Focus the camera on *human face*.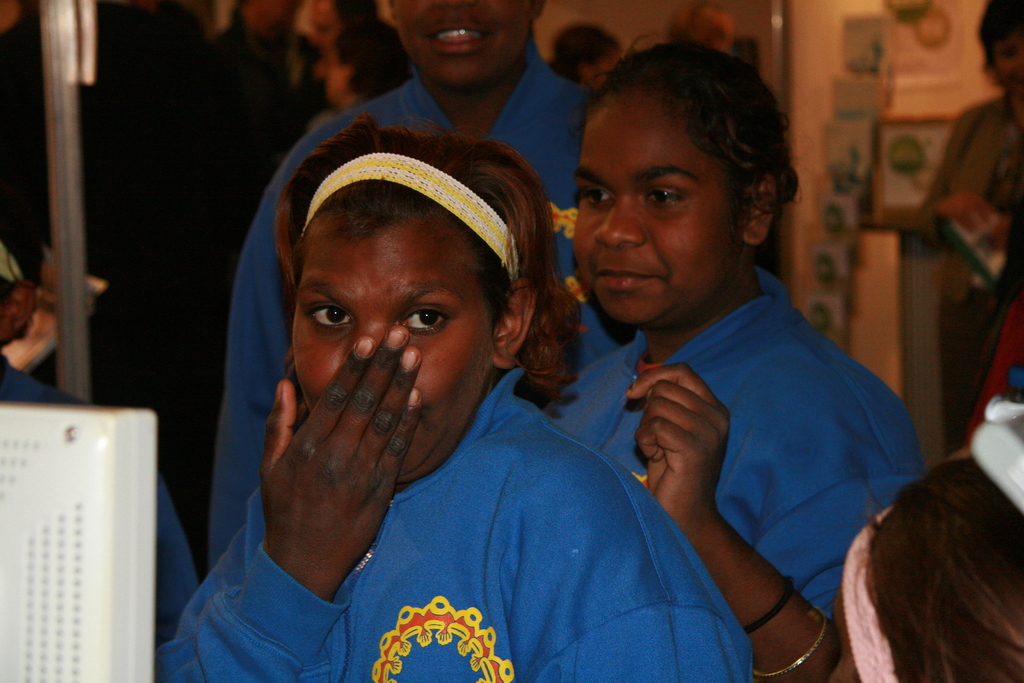
Focus region: 400:0:525:93.
